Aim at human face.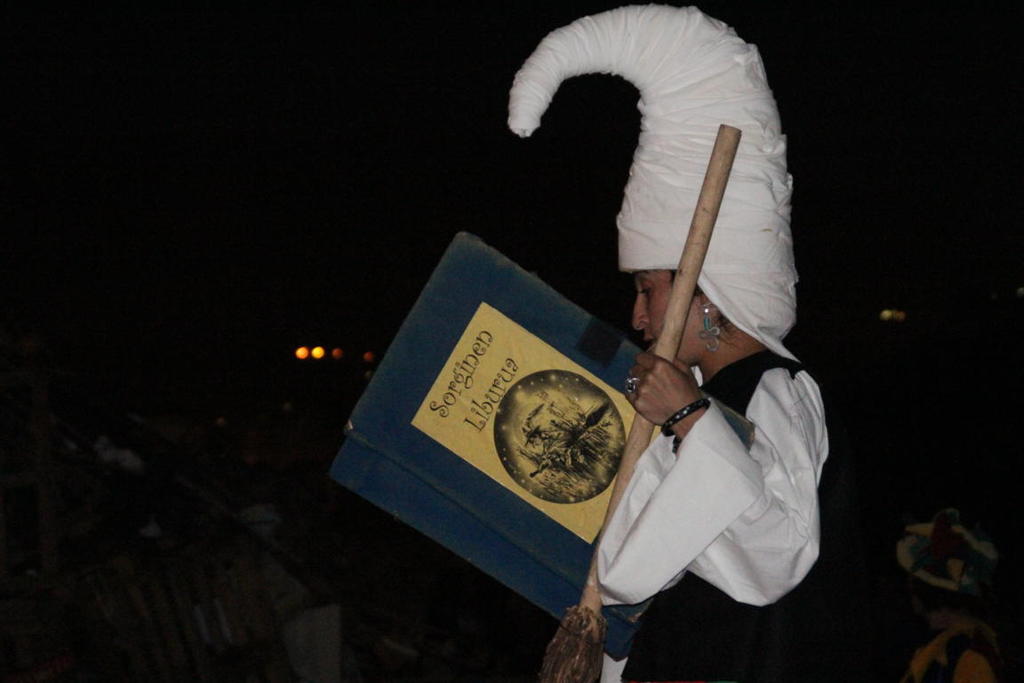
Aimed at 633, 273, 702, 367.
